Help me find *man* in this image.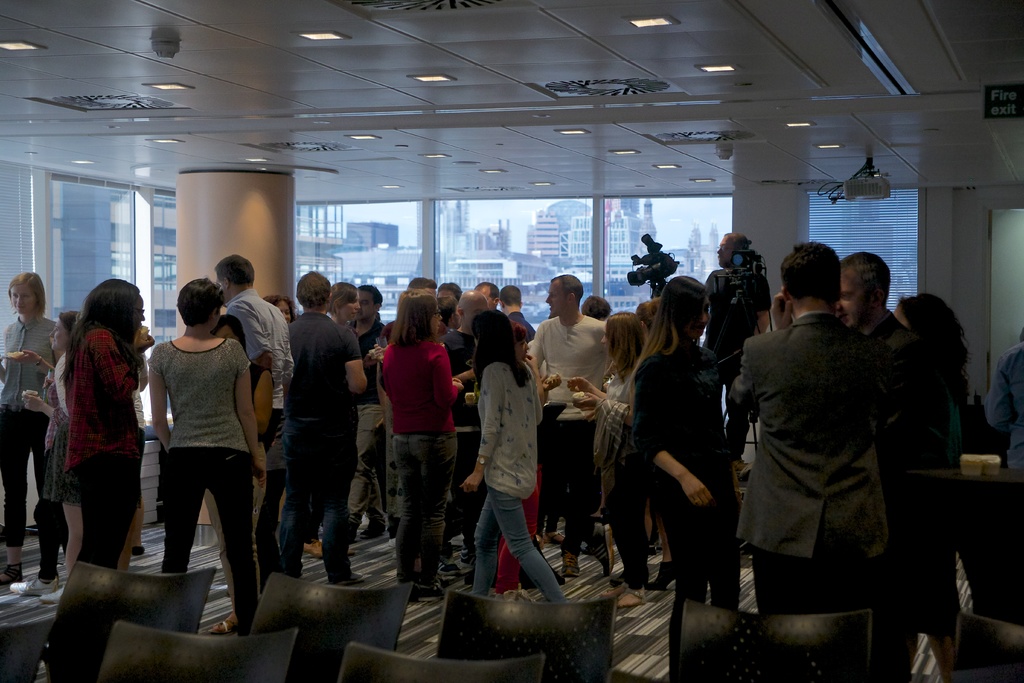
Found it: 840/251/970/682.
